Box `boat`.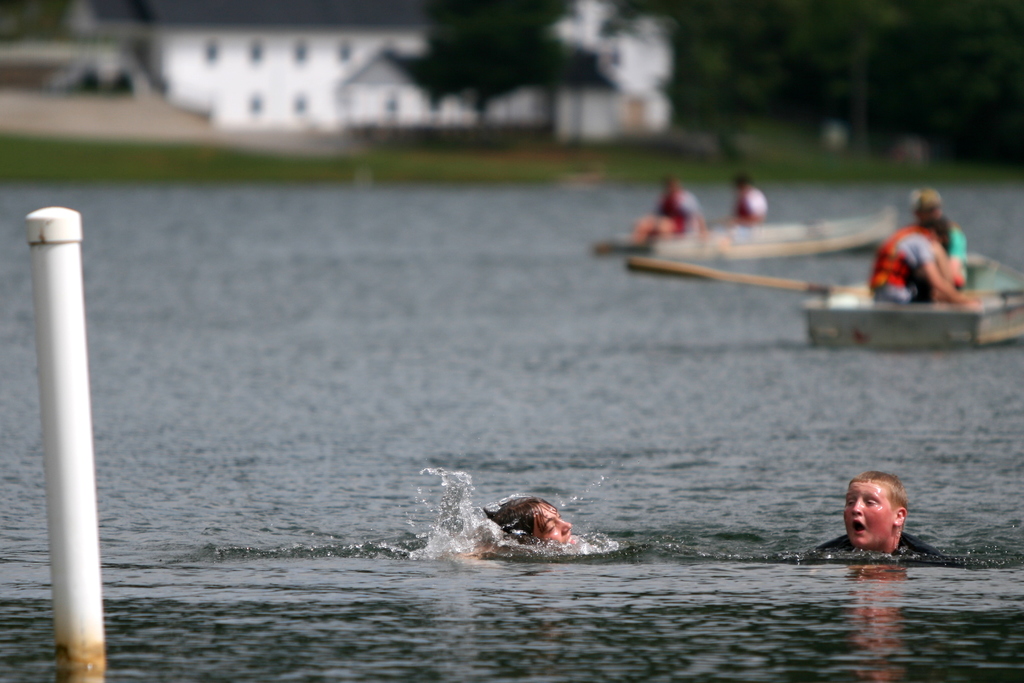
808, 252, 1023, 346.
